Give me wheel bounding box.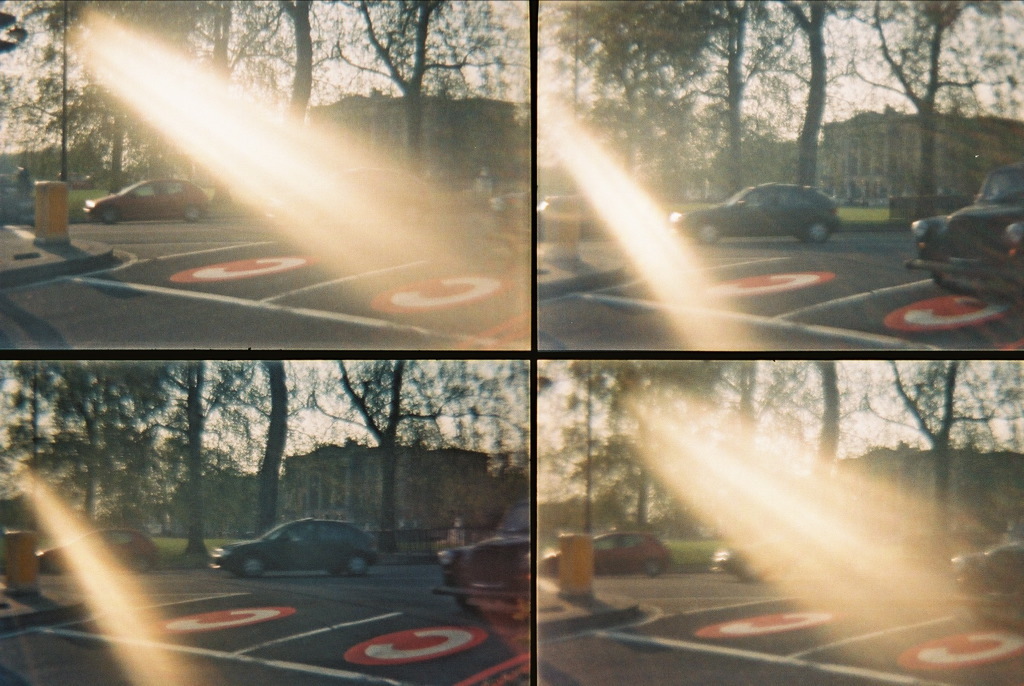
{"x1": 350, "y1": 559, "x2": 371, "y2": 579}.
